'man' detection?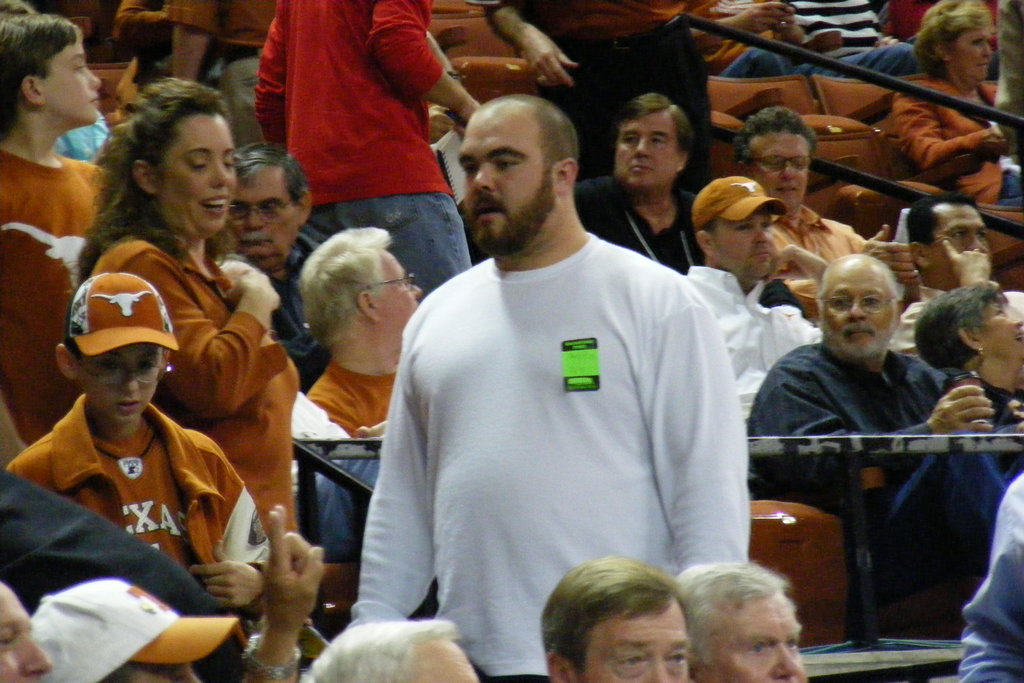
Rect(590, 113, 724, 280)
